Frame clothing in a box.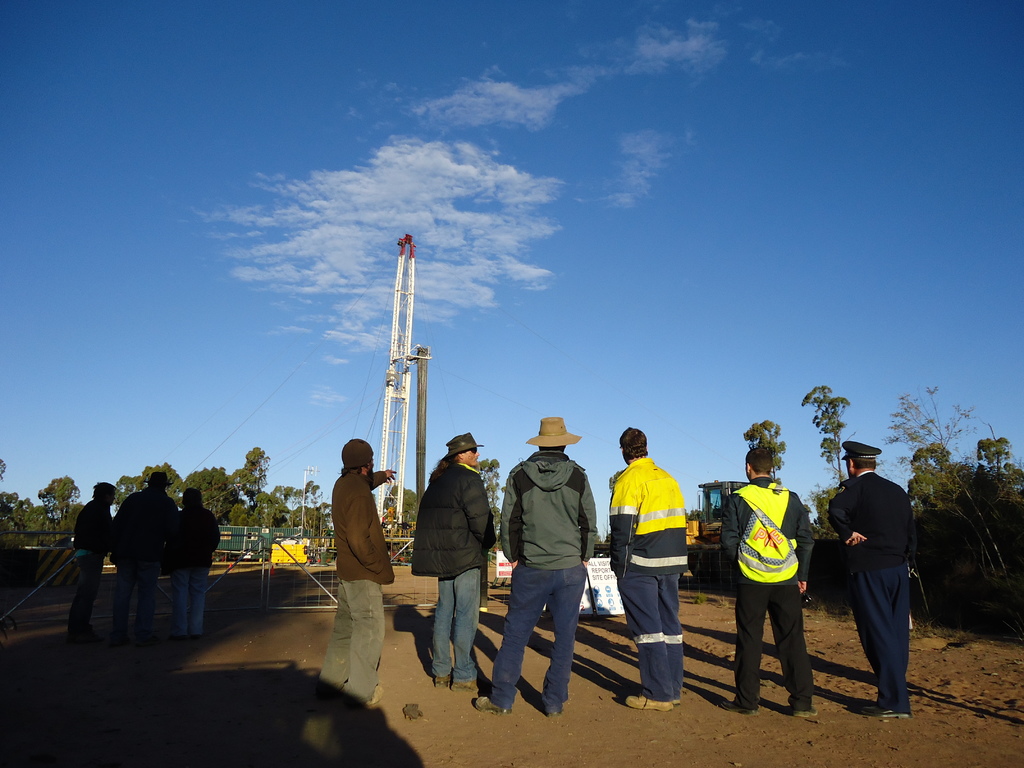
167,506,213,626.
